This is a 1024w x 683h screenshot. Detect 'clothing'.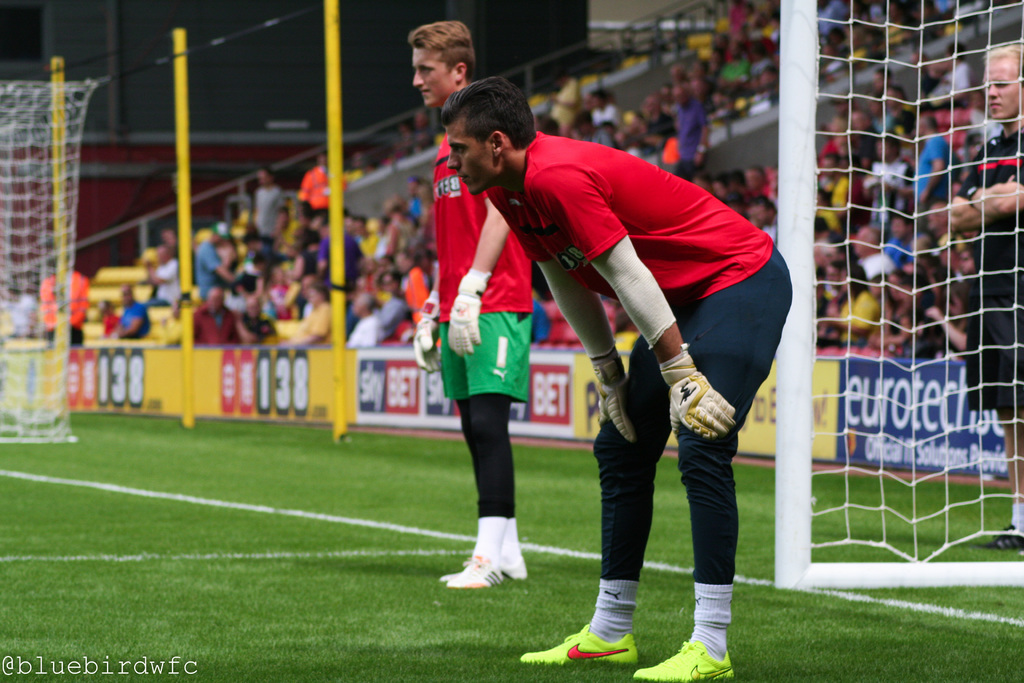
BBox(955, 125, 1023, 411).
